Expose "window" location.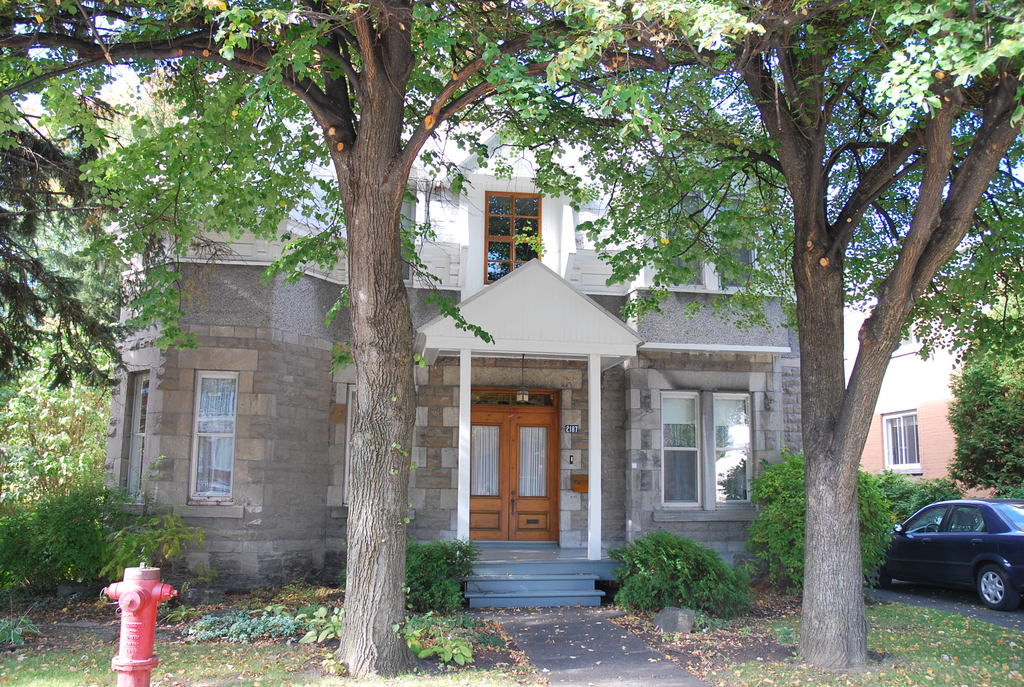
Exposed at left=710, top=390, right=754, bottom=505.
